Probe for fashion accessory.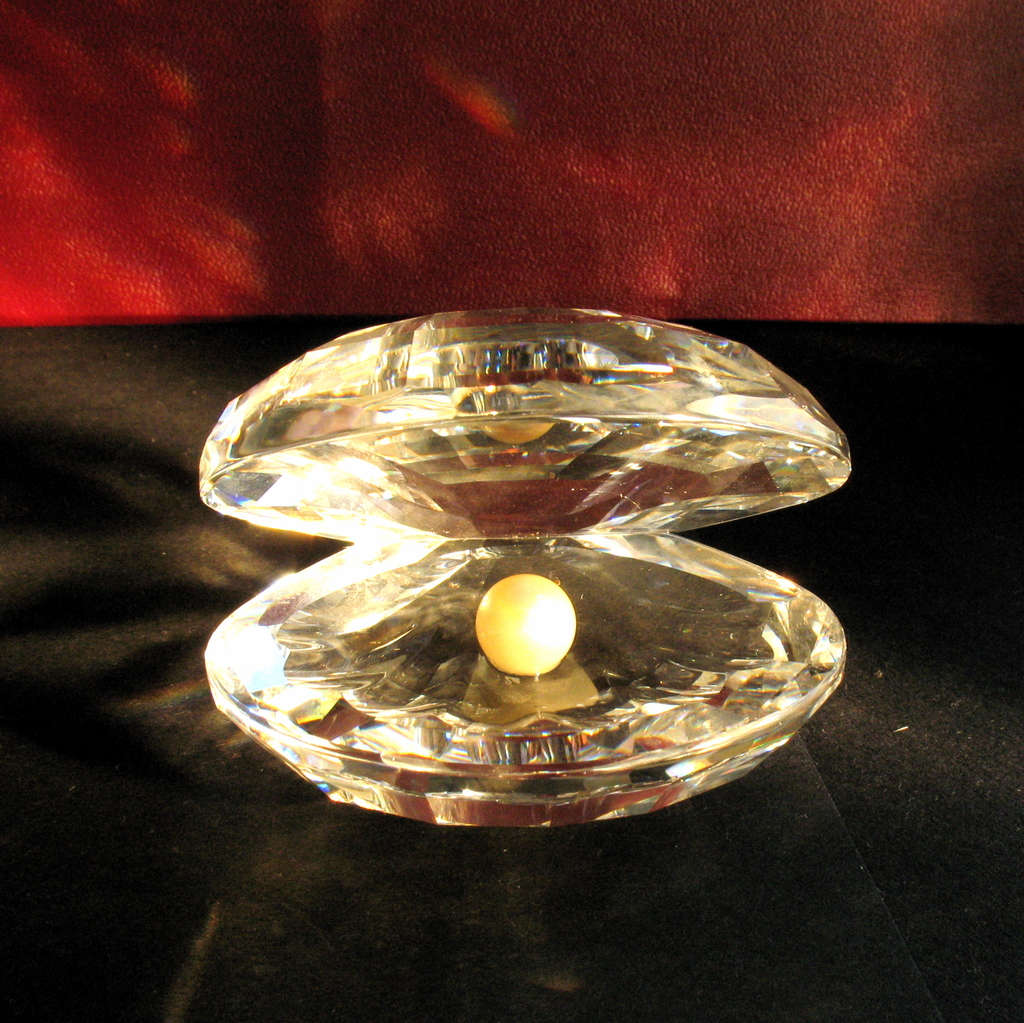
Probe result: x1=471, y1=570, x2=582, y2=676.
